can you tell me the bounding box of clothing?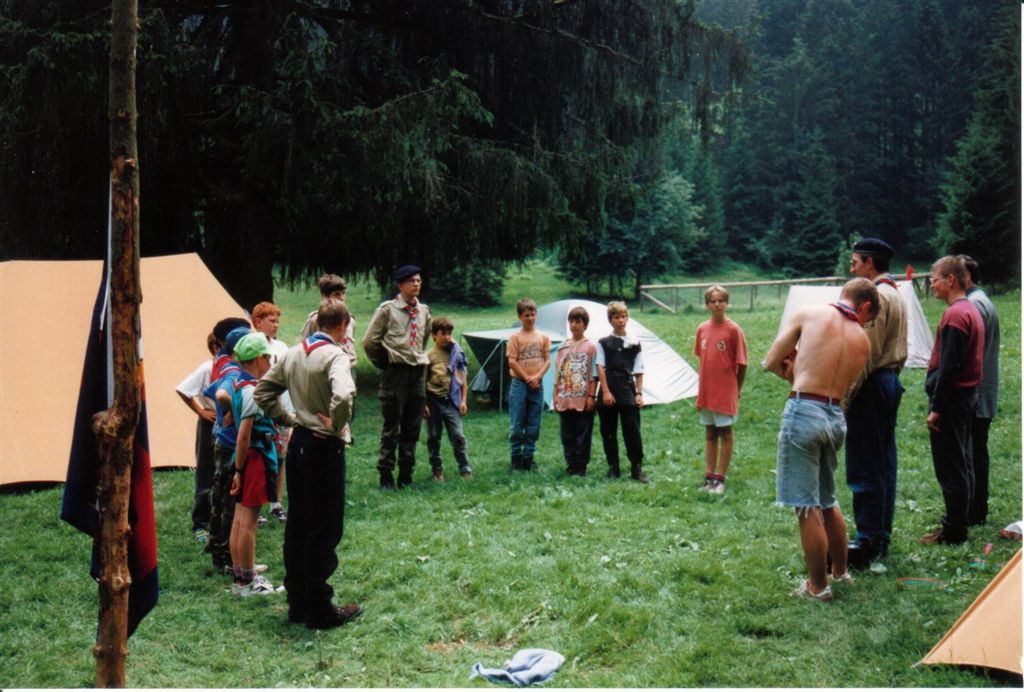
591, 332, 646, 463.
